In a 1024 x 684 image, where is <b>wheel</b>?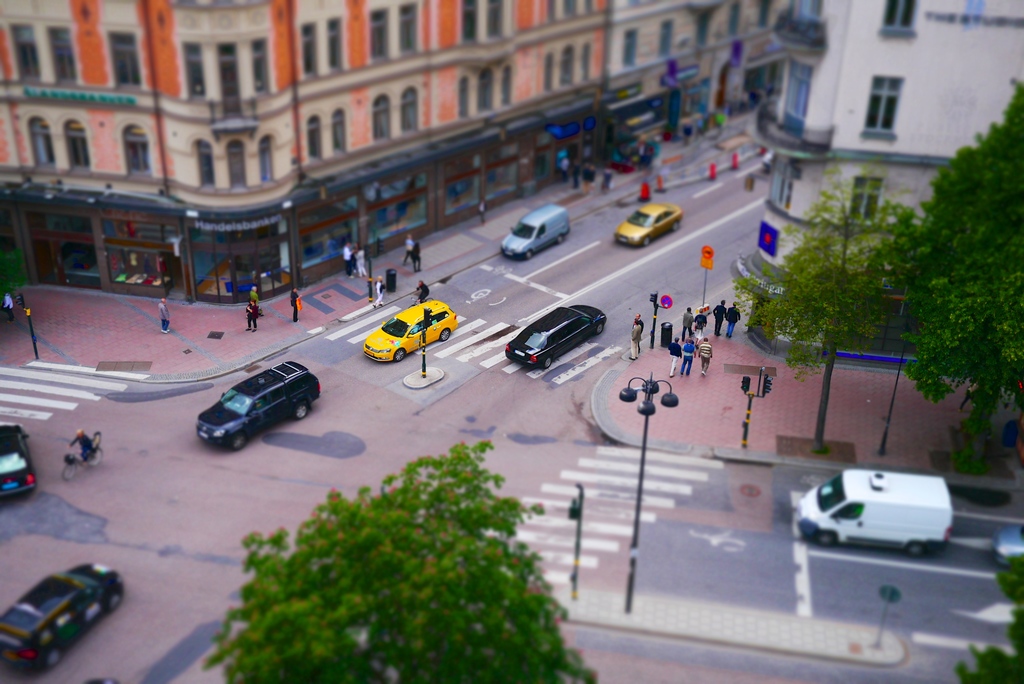
545, 357, 552, 369.
